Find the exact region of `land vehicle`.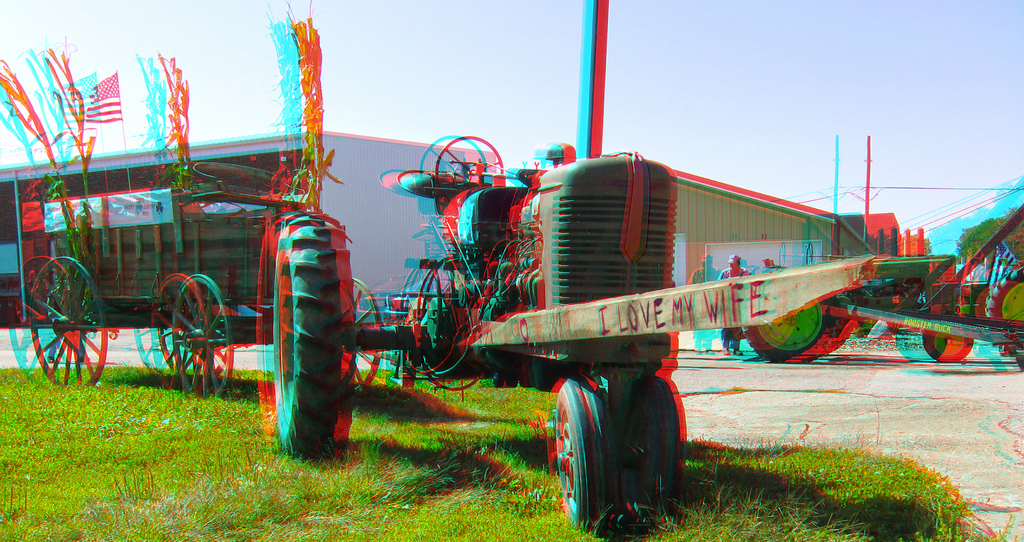
Exact region: (left=0, top=0, right=1023, bottom=540).
